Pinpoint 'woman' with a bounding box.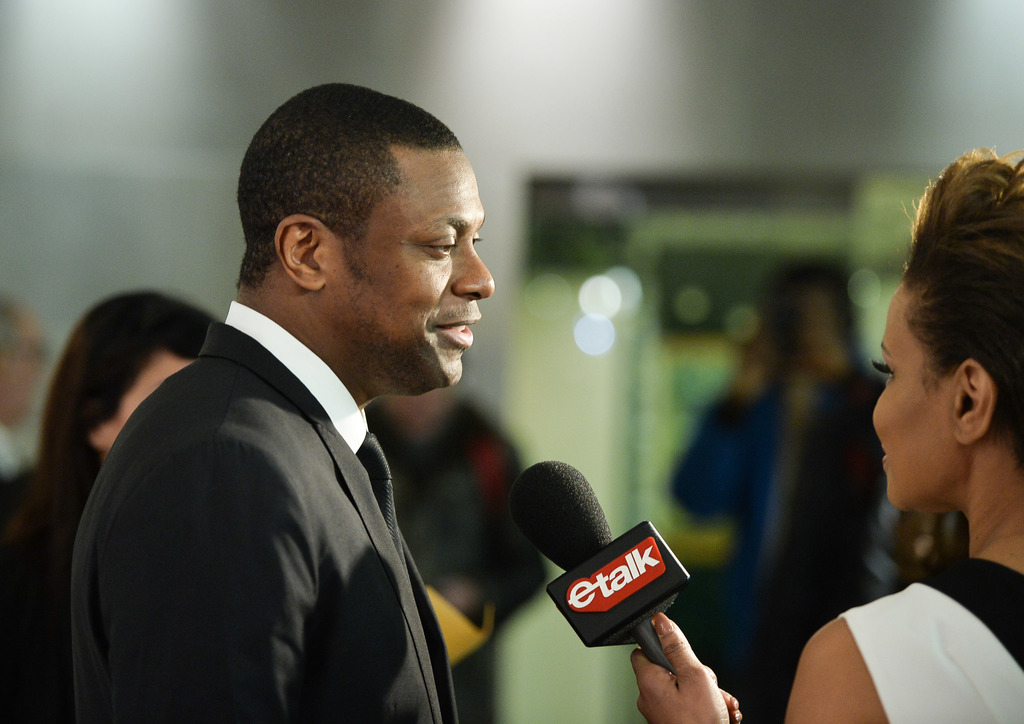
[left=1, top=279, right=225, bottom=722].
